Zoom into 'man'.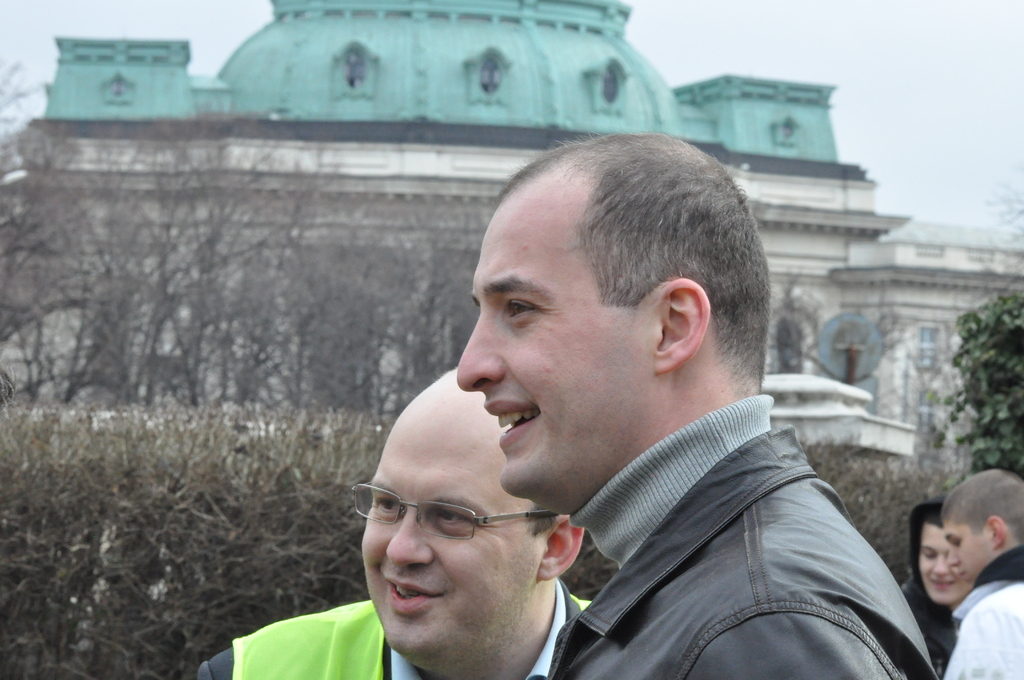
Zoom target: locate(451, 127, 934, 679).
